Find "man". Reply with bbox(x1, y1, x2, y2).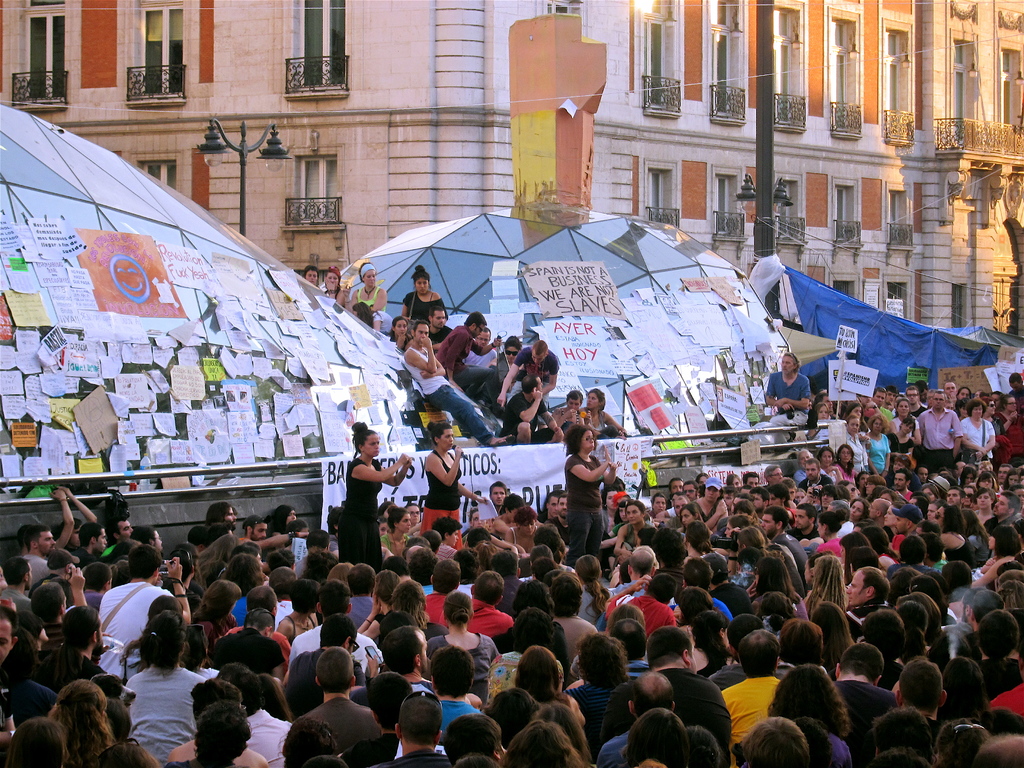
bbox(739, 469, 760, 491).
